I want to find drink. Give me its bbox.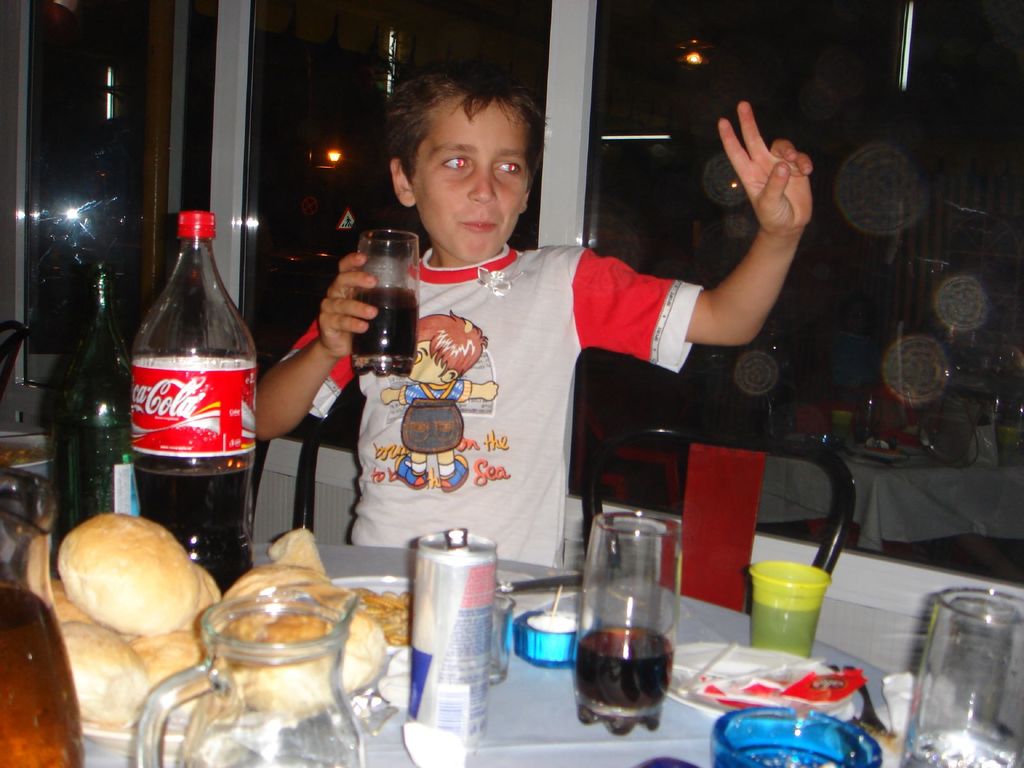
{"x1": 756, "y1": 597, "x2": 828, "y2": 659}.
